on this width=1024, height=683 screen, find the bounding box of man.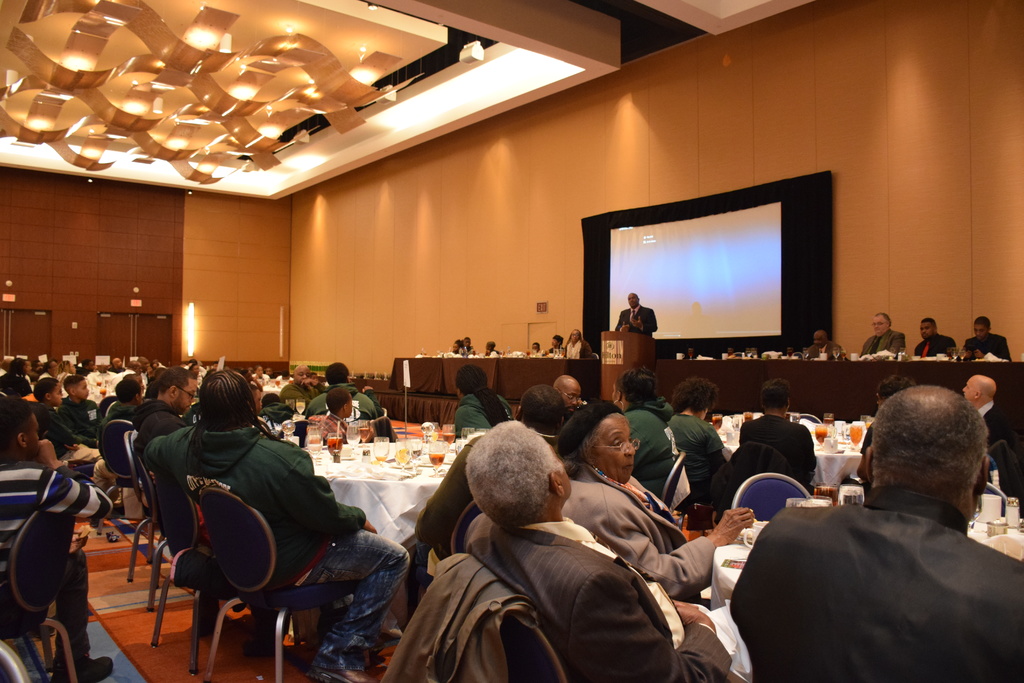
Bounding box: pyautogui.locateOnScreen(961, 315, 1011, 362).
